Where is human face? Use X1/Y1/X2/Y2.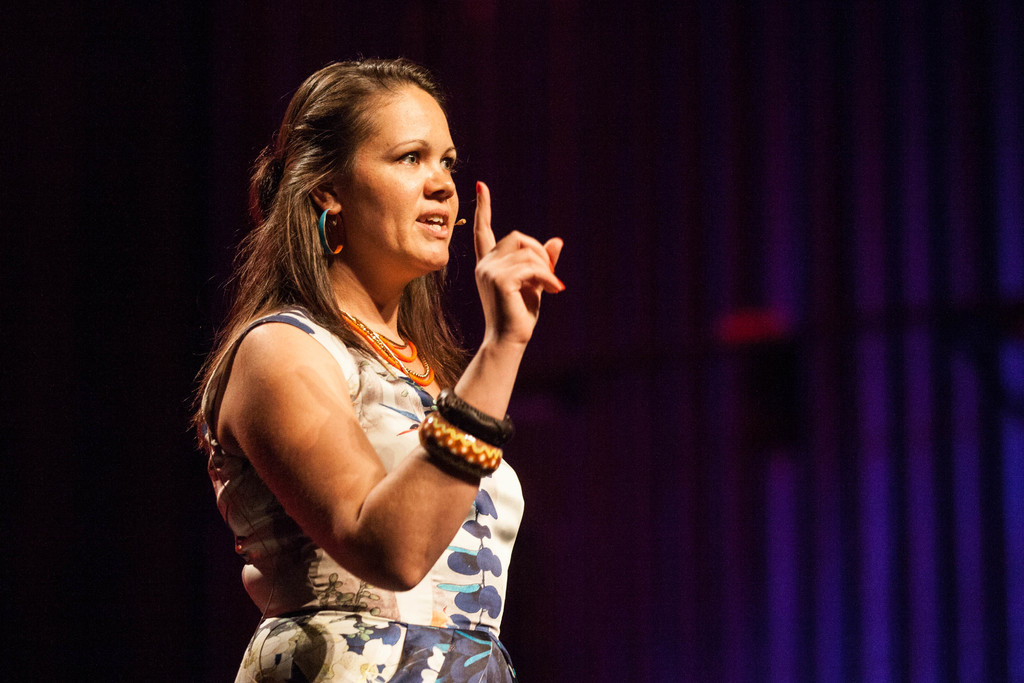
341/83/460/276.
